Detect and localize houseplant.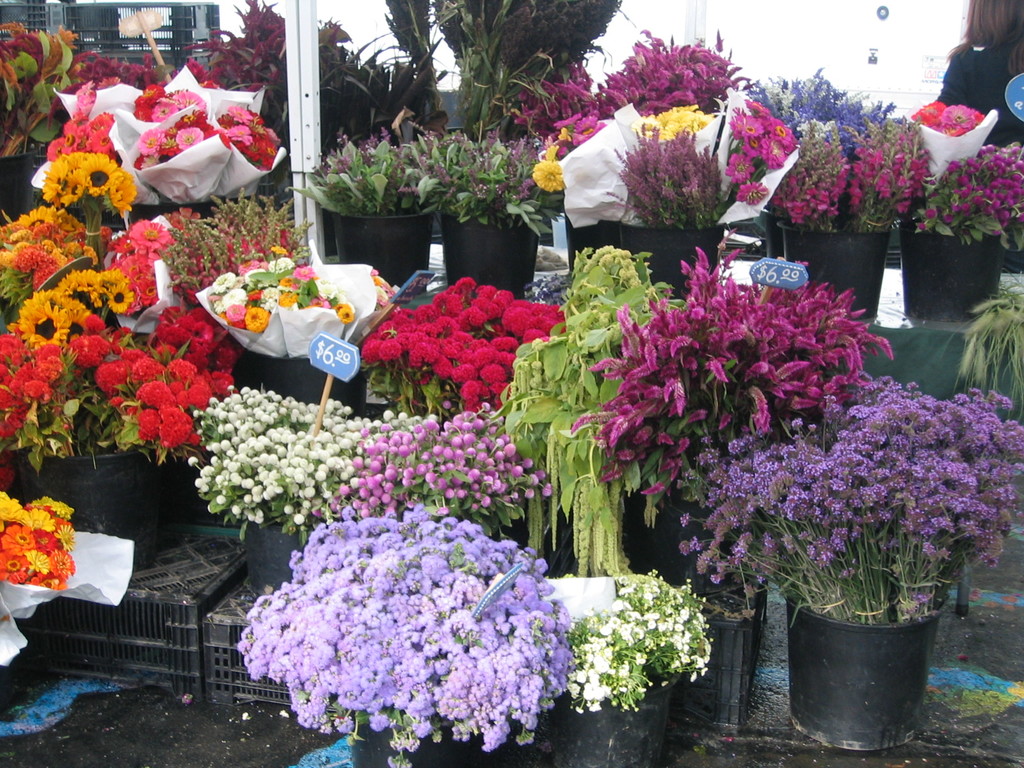
Localized at bbox=(756, 367, 1006, 728).
